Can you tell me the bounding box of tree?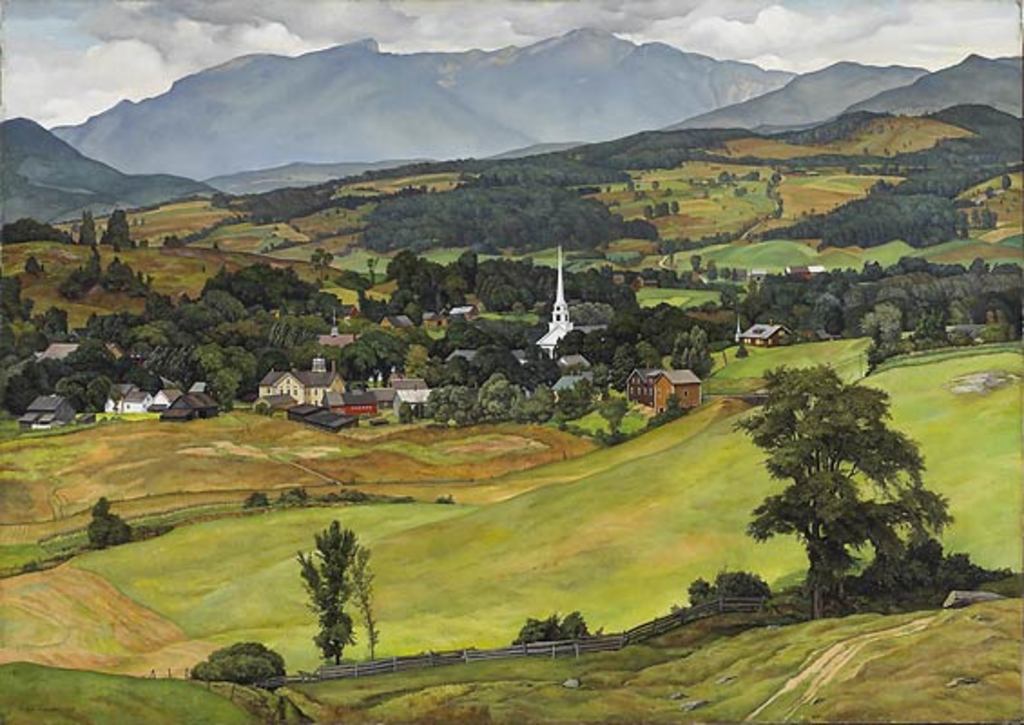
{"left": 94, "top": 210, "right": 132, "bottom": 247}.
